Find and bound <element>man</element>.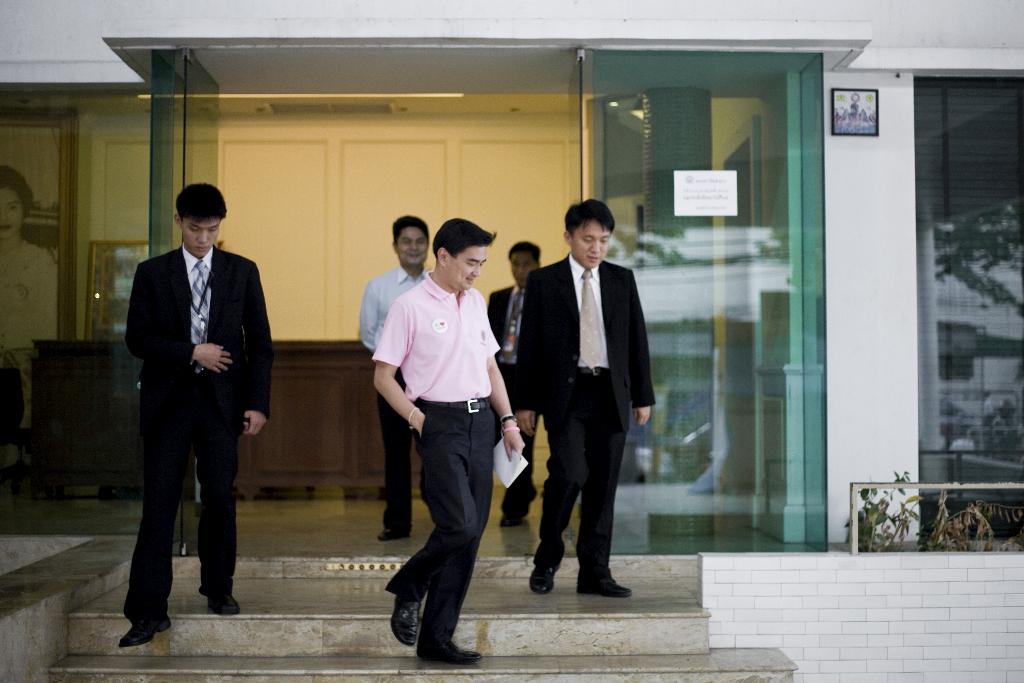
Bound: 369,201,523,659.
